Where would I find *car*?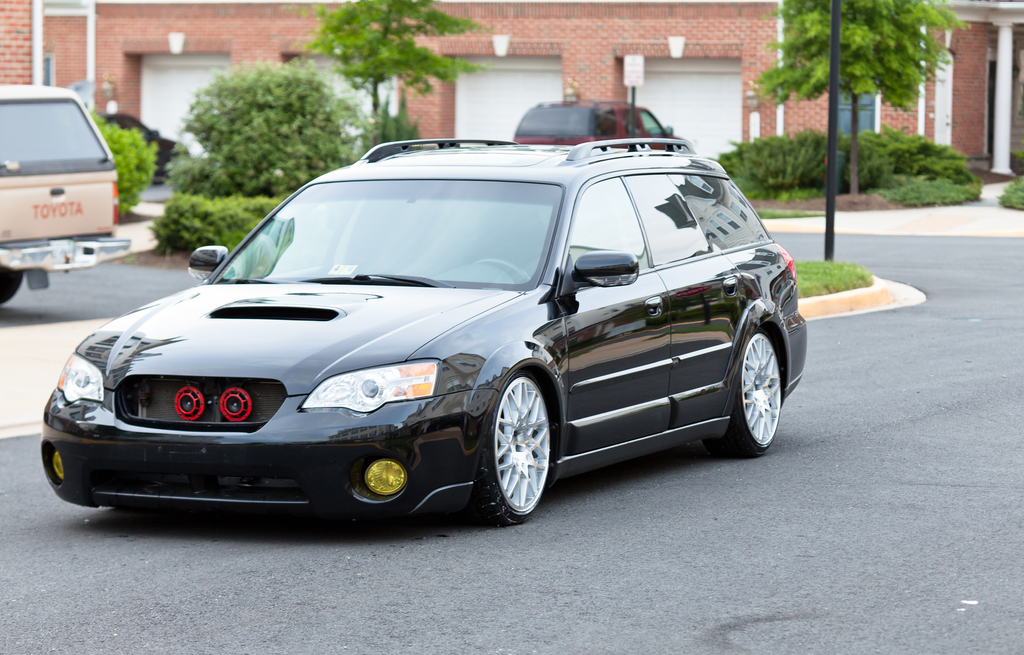
At x1=510 y1=98 x2=694 y2=157.
